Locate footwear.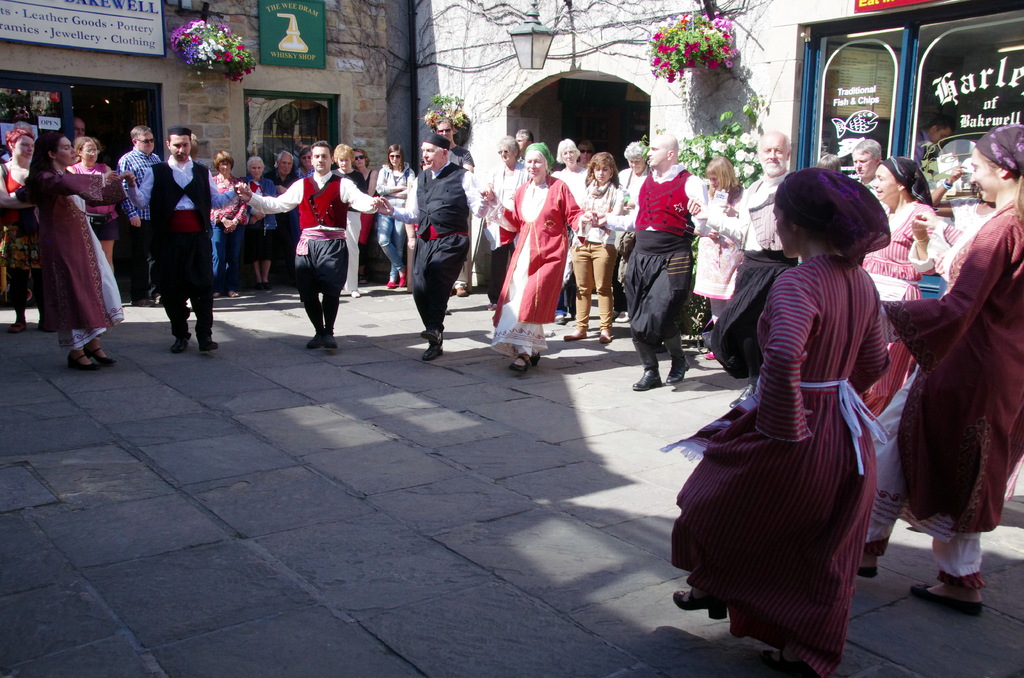
Bounding box: (507,346,534,375).
